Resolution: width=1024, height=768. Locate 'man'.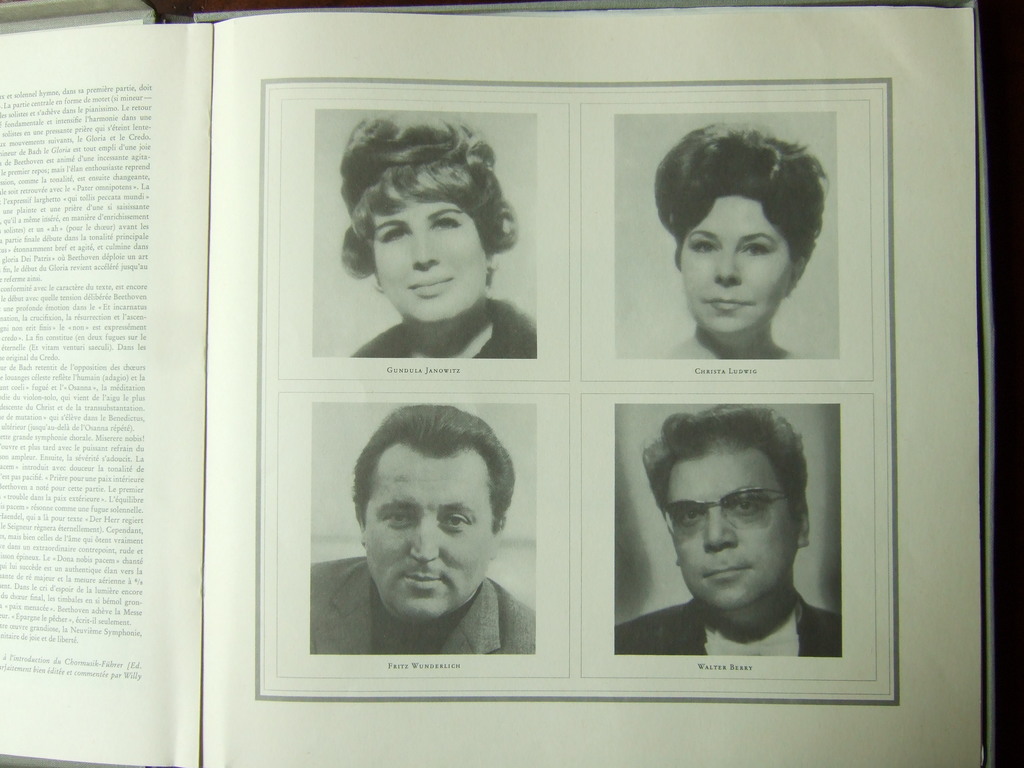
<bbox>298, 420, 556, 678</bbox>.
